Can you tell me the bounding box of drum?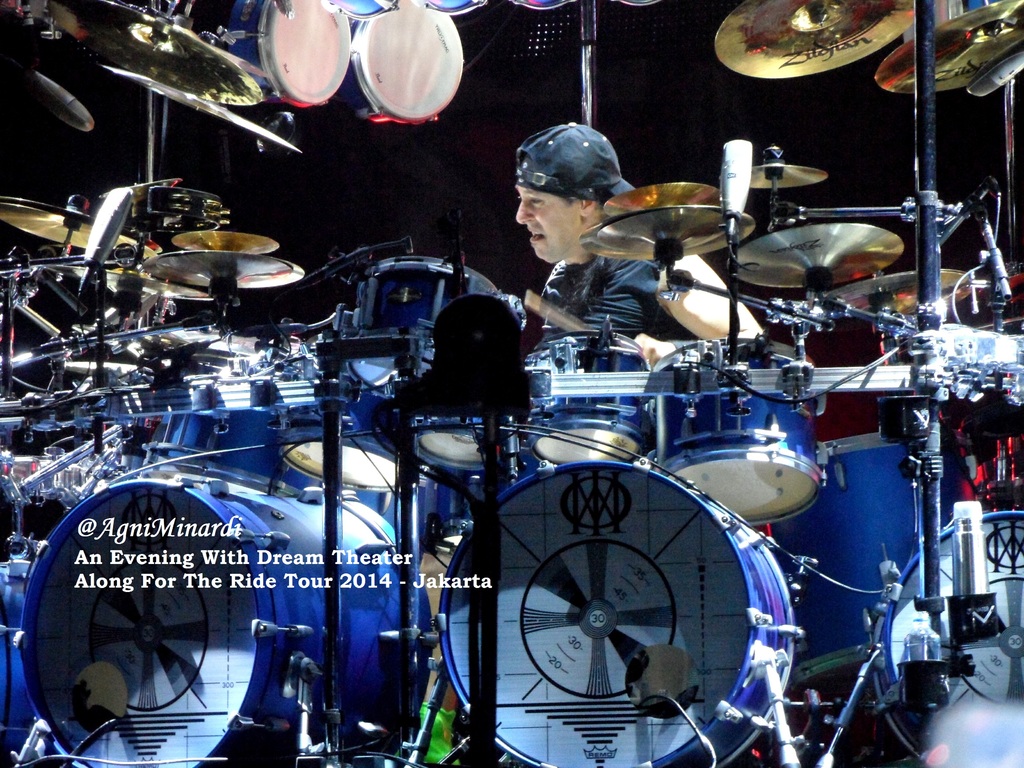
pyautogui.locateOnScreen(416, 345, 501, 479).
